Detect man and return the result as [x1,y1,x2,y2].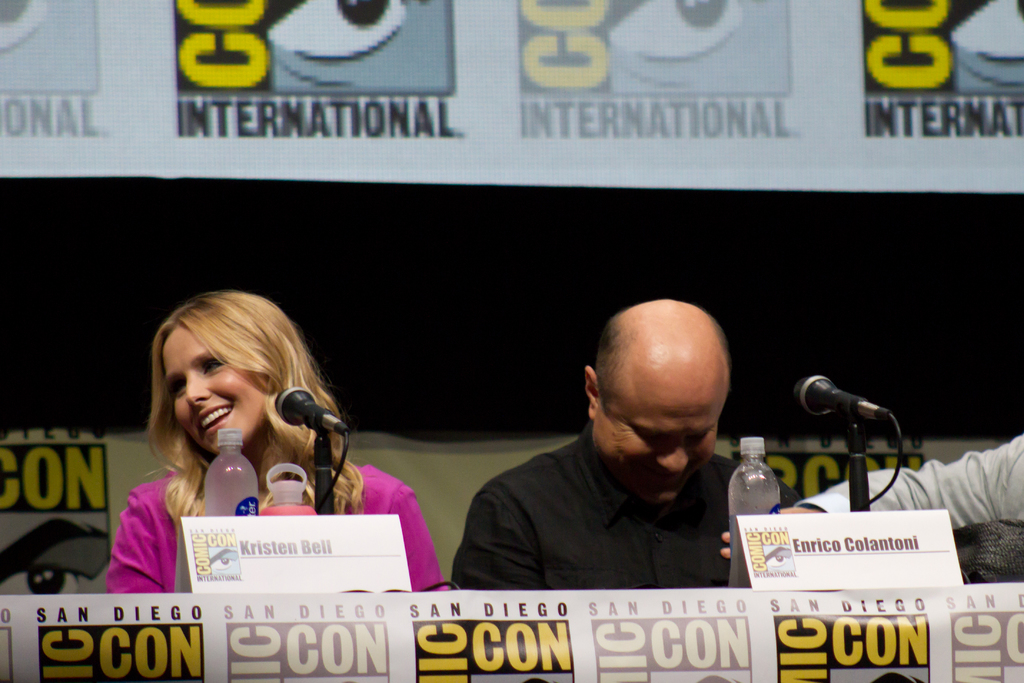
[760,443,1023,586].
